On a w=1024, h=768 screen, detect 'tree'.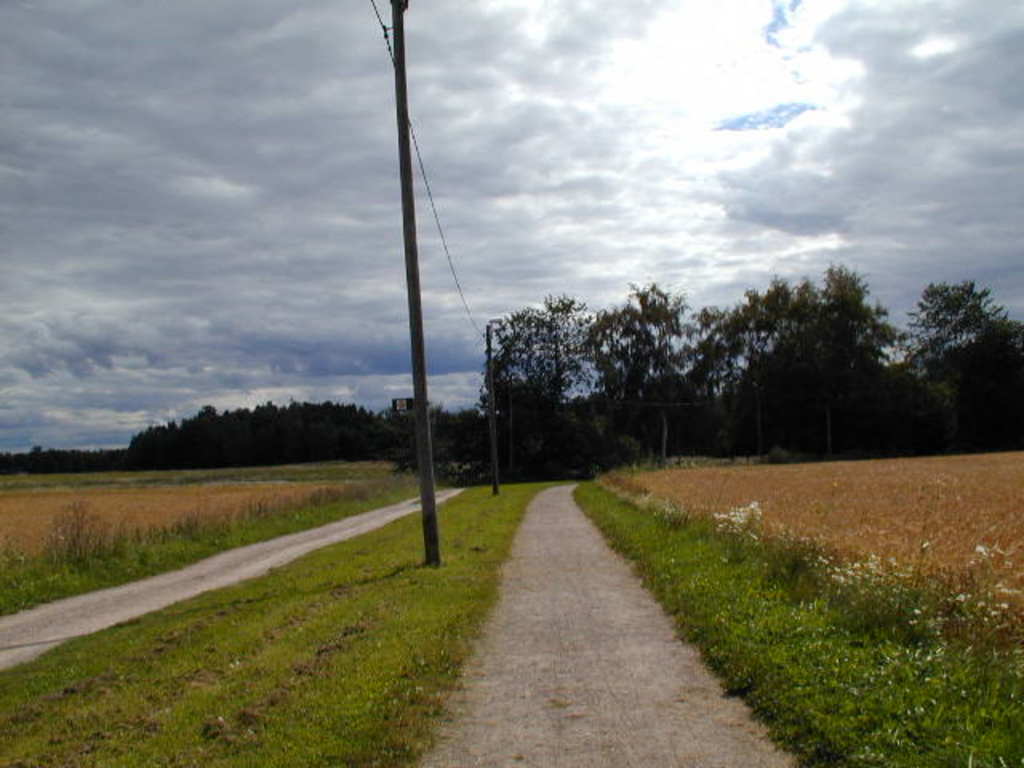
374,416,387,448.
